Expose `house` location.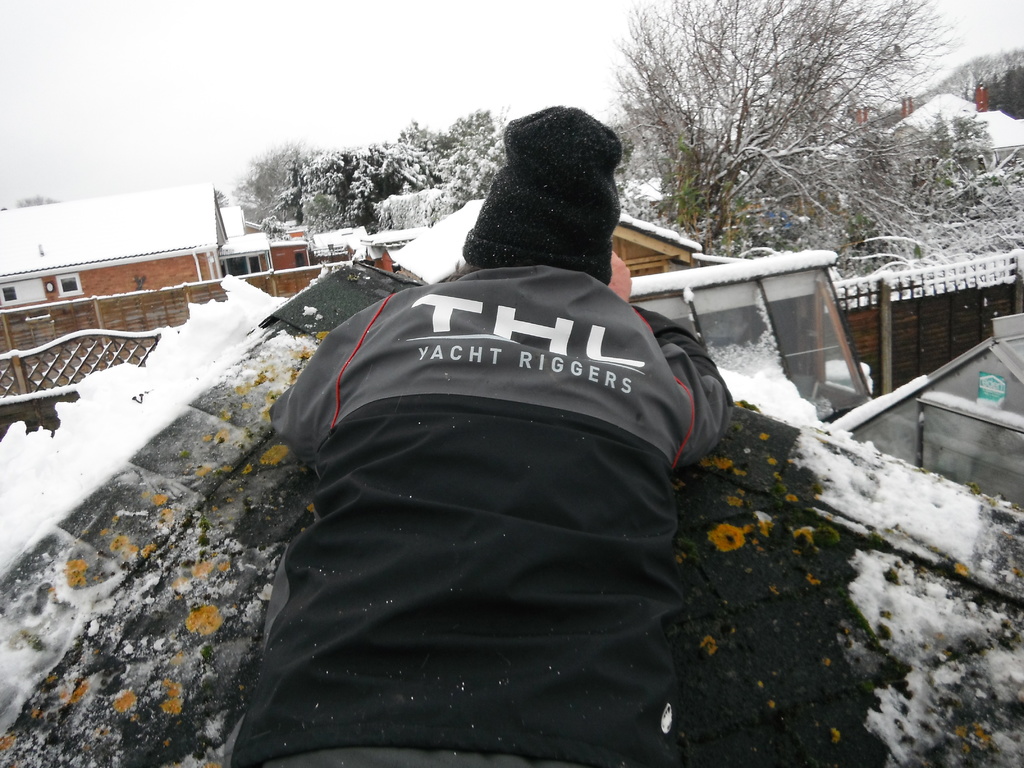
Exposed at 316,216,367,282.
